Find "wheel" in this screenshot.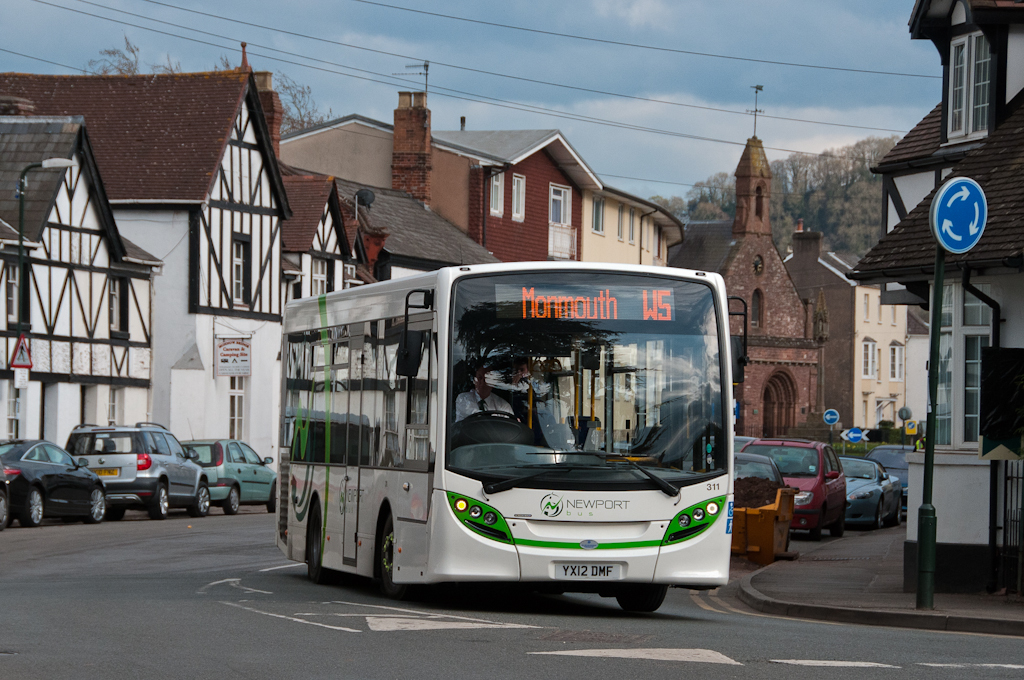
The bounding box for "wheel" is bbox=(613, 585, 669, 613).
